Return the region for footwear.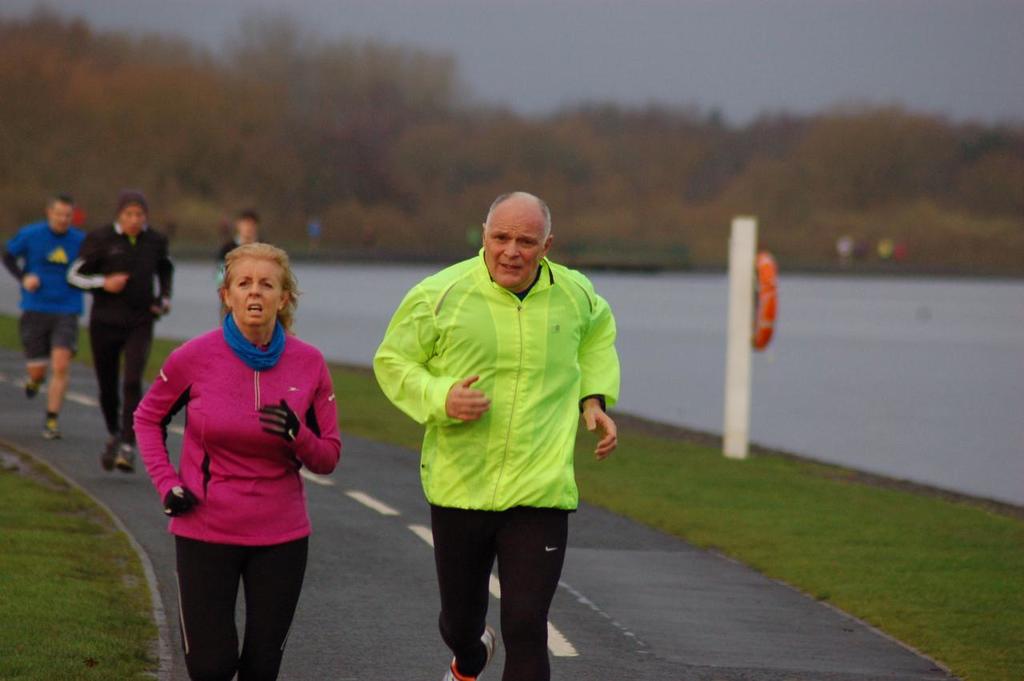
(left=27, top=379, right=38, bottom=400).
